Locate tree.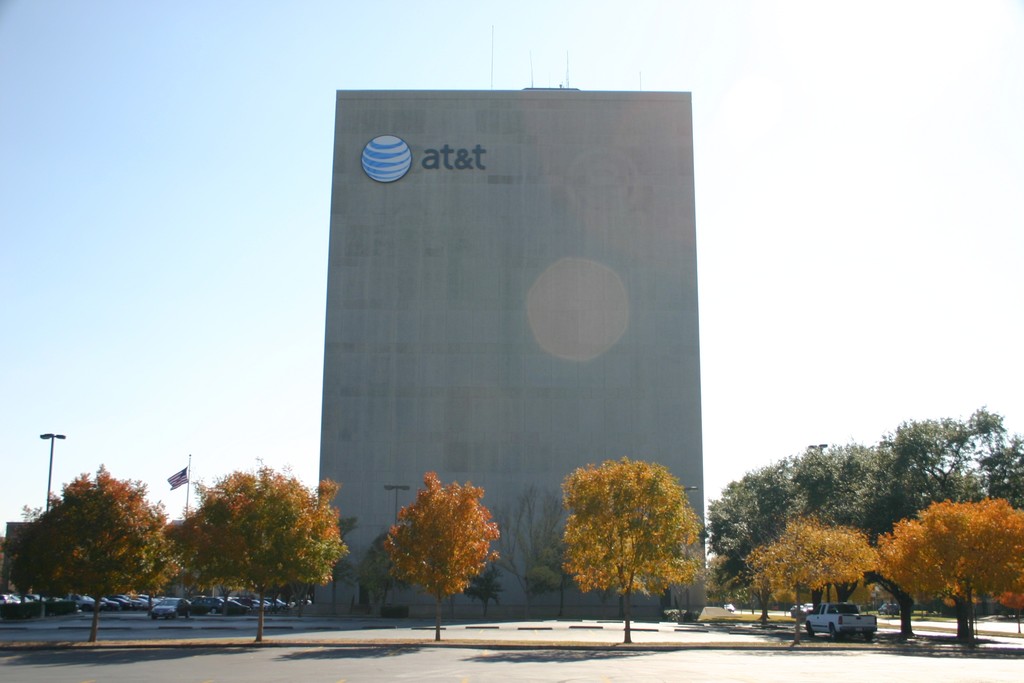
Bounding box: pyautogui.locateOnScreen(0, 460, 179, 642).
